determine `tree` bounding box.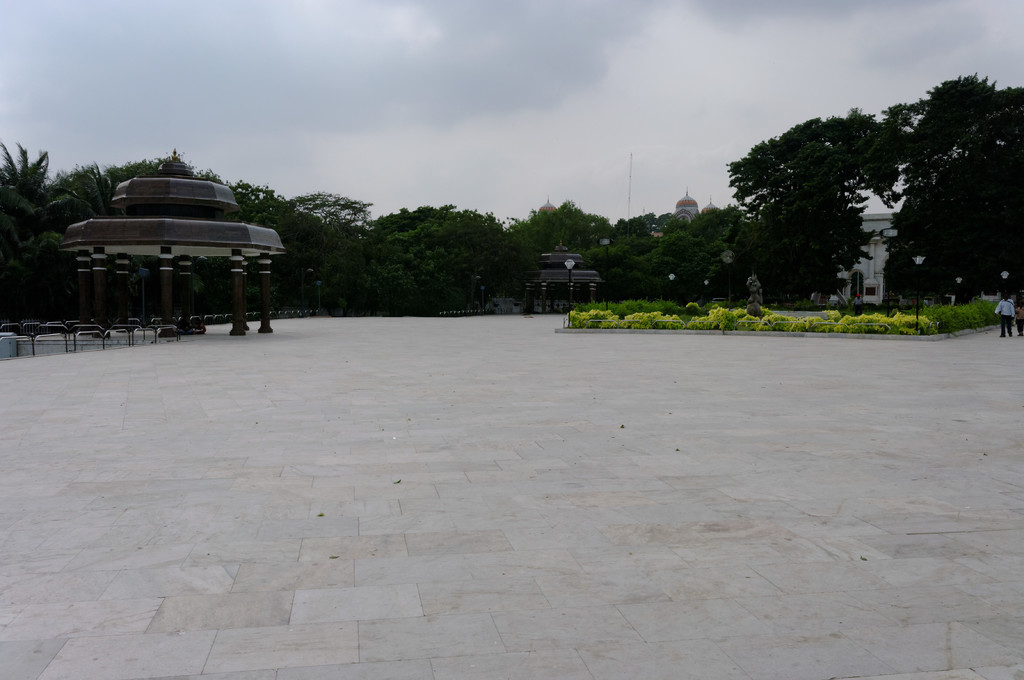
Determined: (860,51,1018,324).
